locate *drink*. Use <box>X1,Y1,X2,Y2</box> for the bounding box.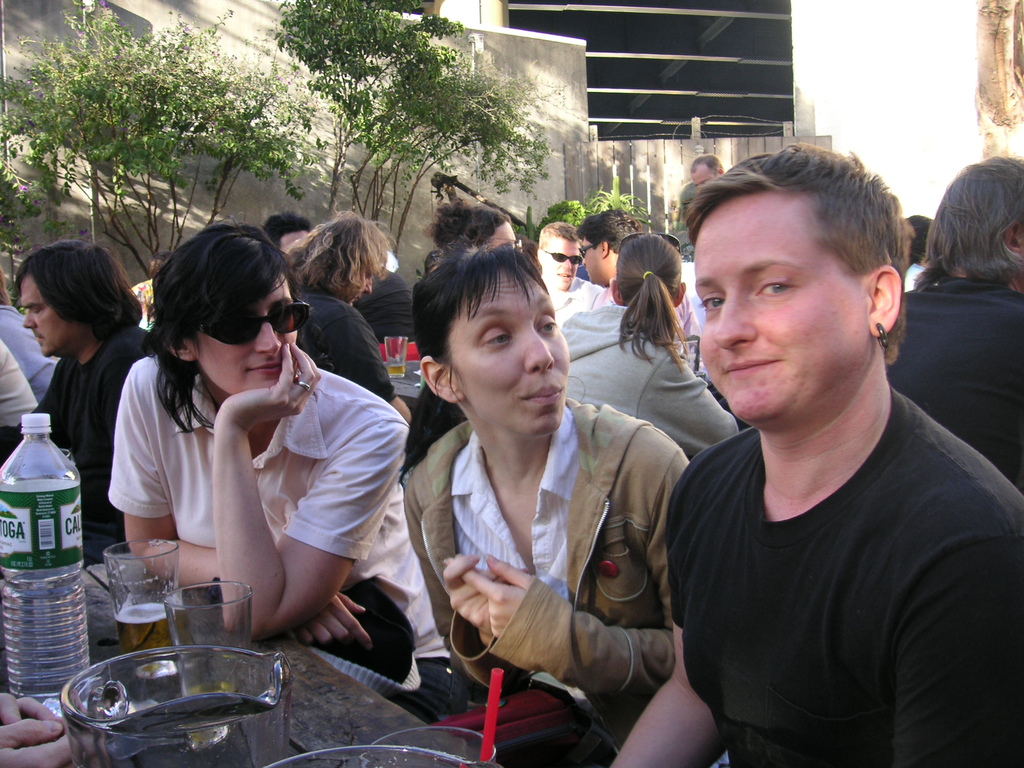
<box>181,684,234,748</box>.
